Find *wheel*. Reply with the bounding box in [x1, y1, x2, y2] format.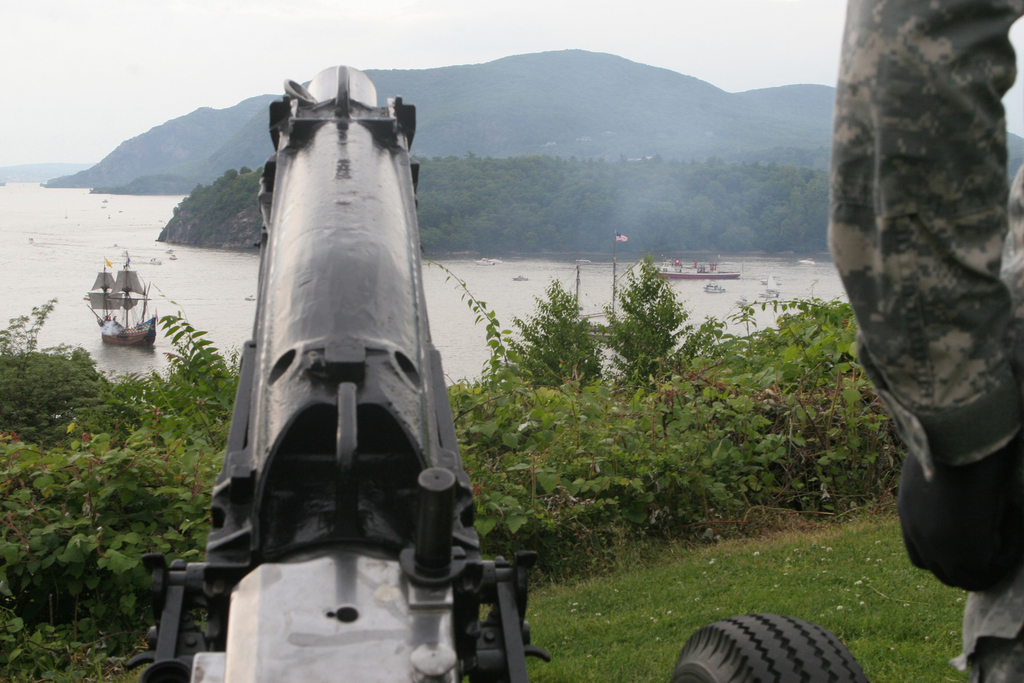
[669, 611, 870, 682].
